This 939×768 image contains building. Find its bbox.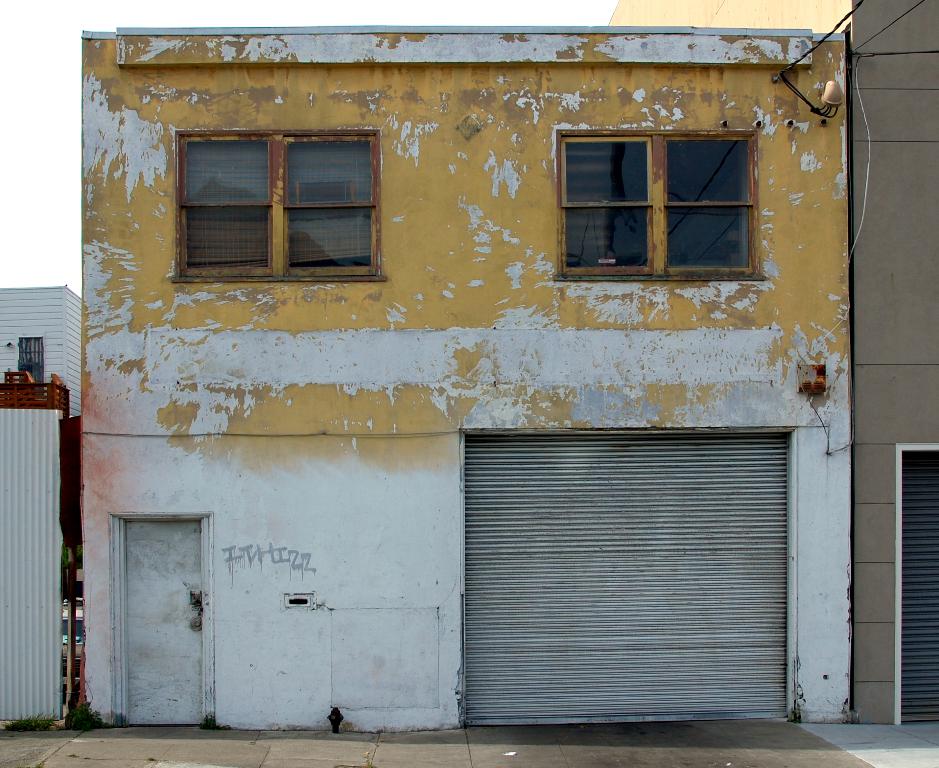
box=[82, 0, 938, 721].
